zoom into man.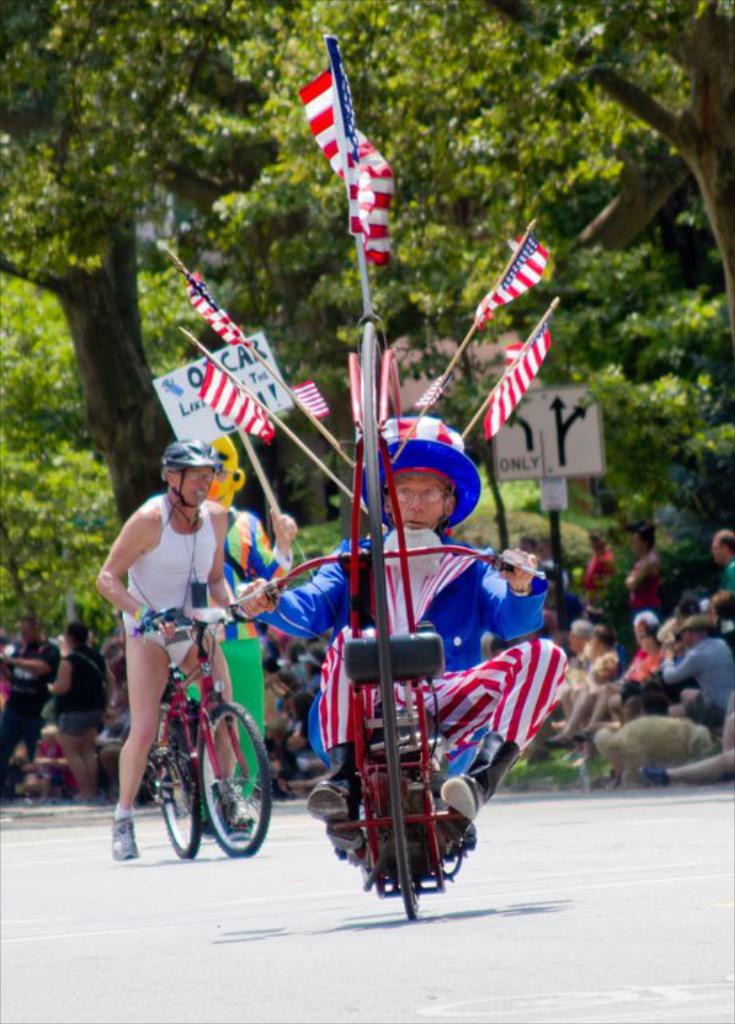
Zoom target: [710,528,734,612].
